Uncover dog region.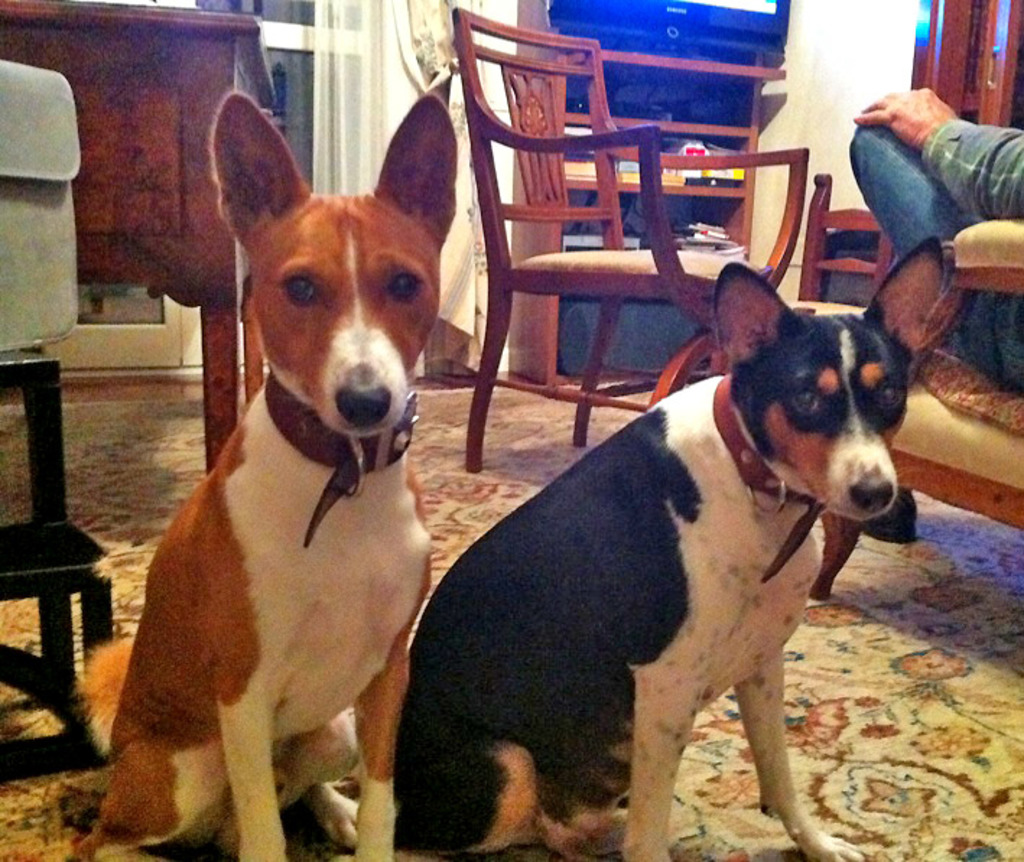
Uncovered: l=79, t=90, r=438, b=861.
